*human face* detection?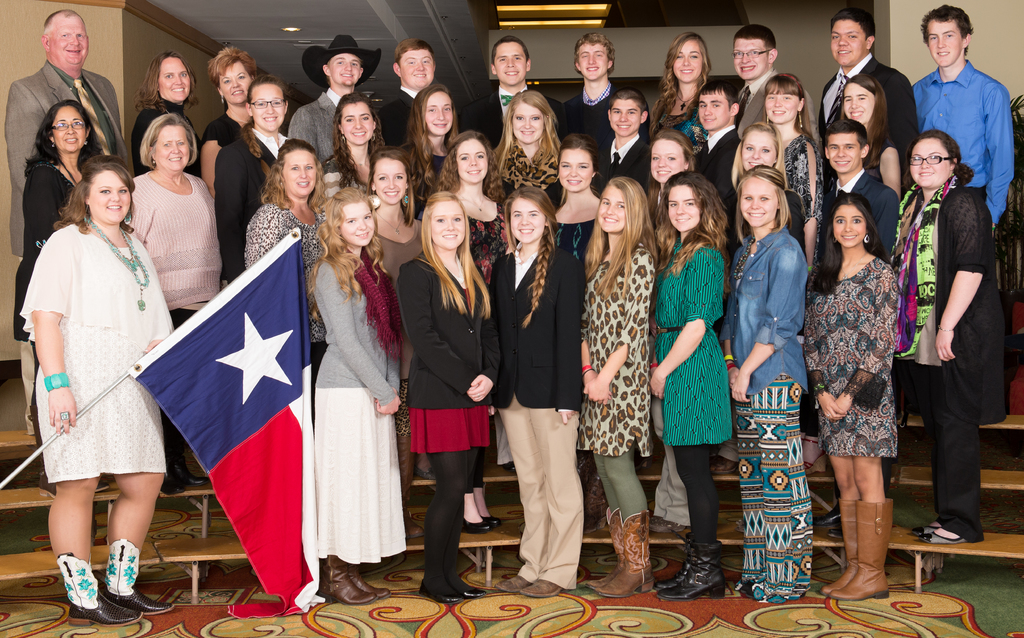
(373, 161, 404, 206)
